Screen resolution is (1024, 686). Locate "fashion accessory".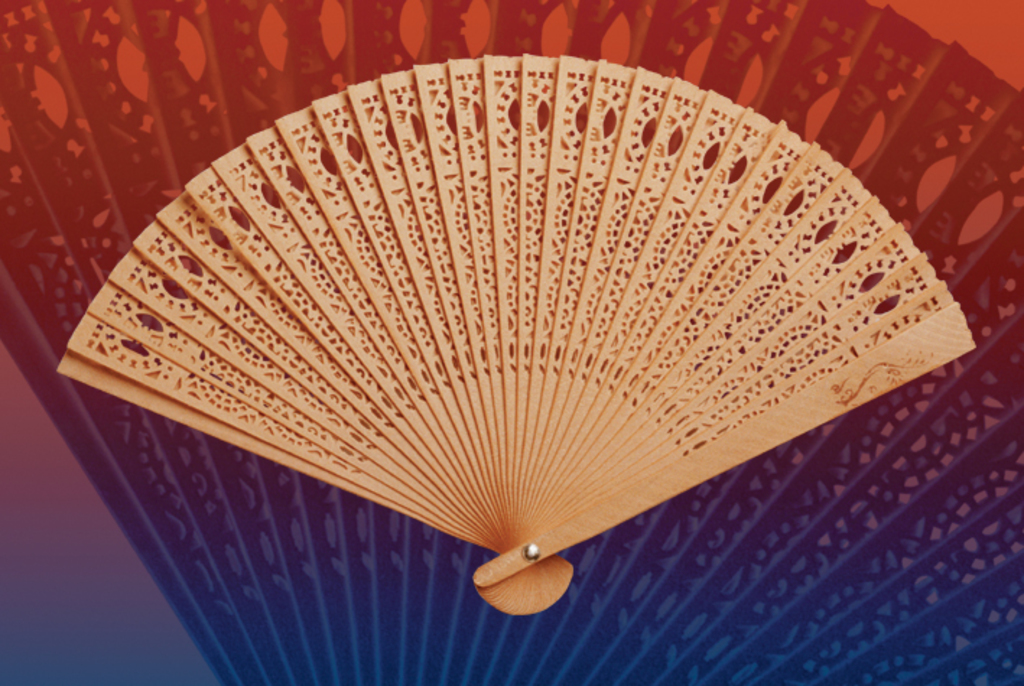
crop(53, 52, 982, 618).
